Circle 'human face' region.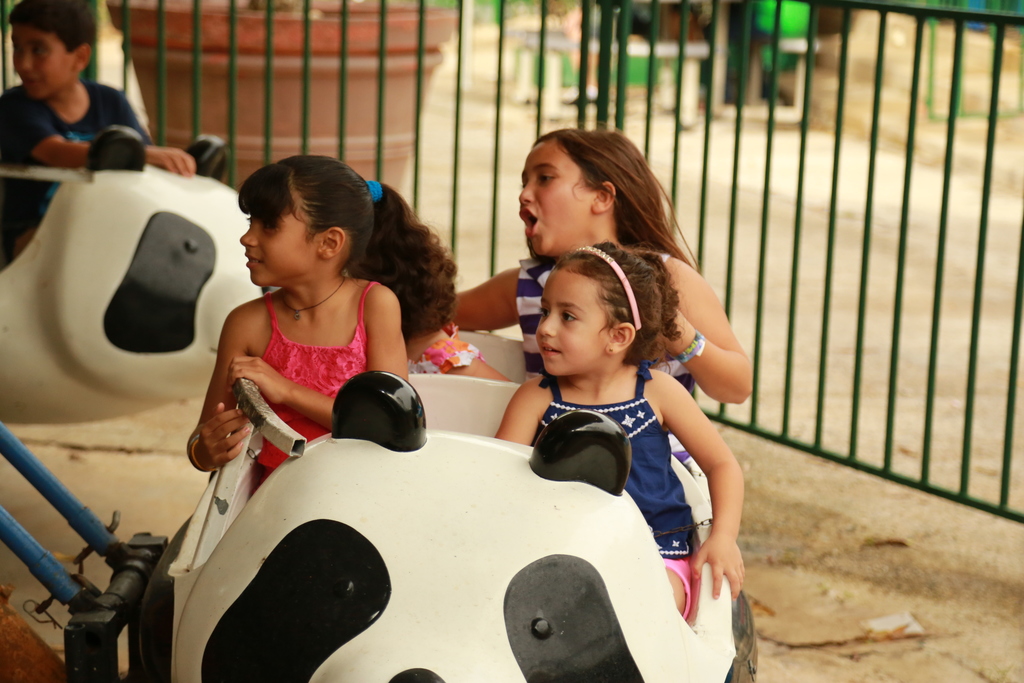
Region: pyautogui.locateOnScreen(520, 138, 593, 256).
